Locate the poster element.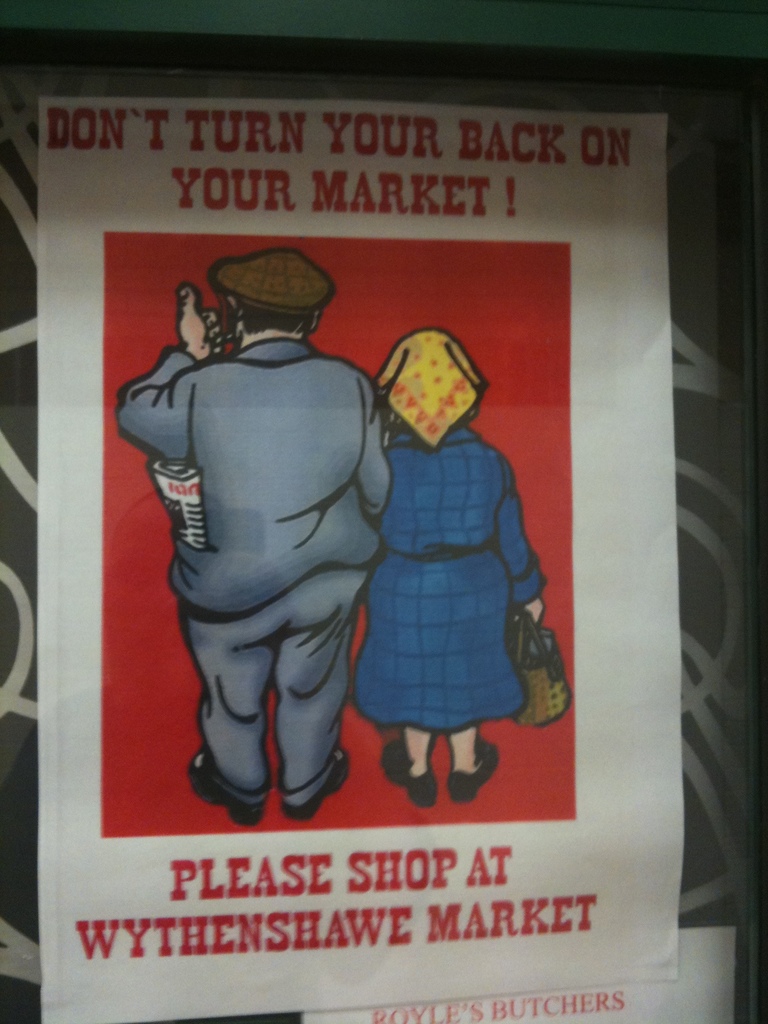
Element bbox: left=40, top=98, right=677, bottom=1023.
